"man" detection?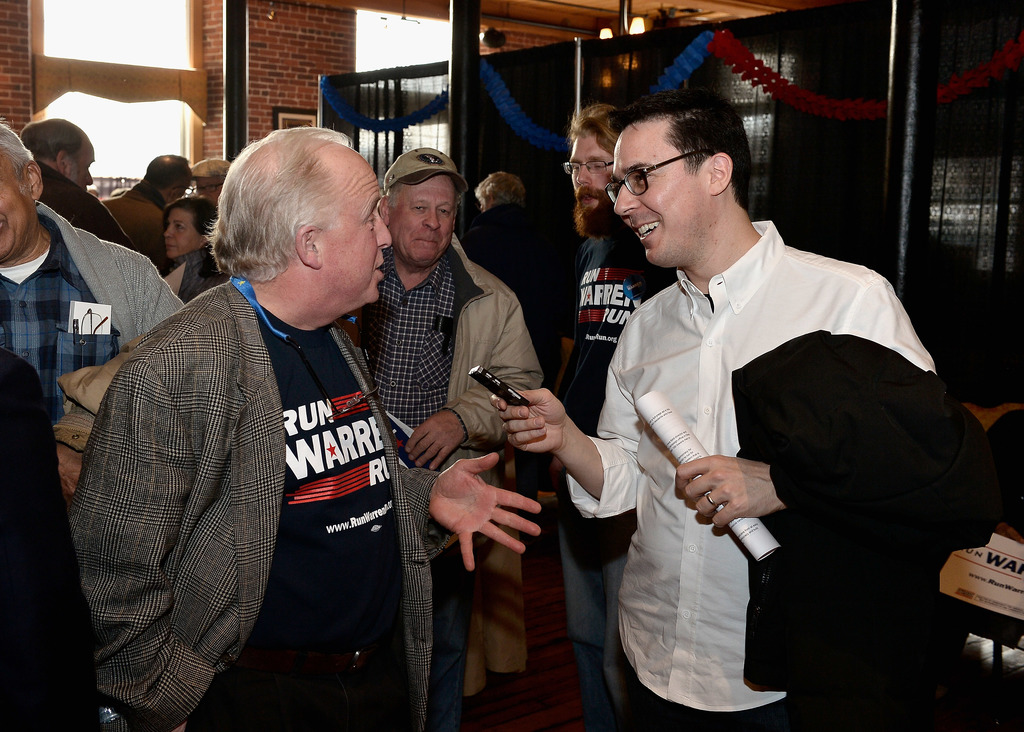
box(484, 65, 970, 730)
